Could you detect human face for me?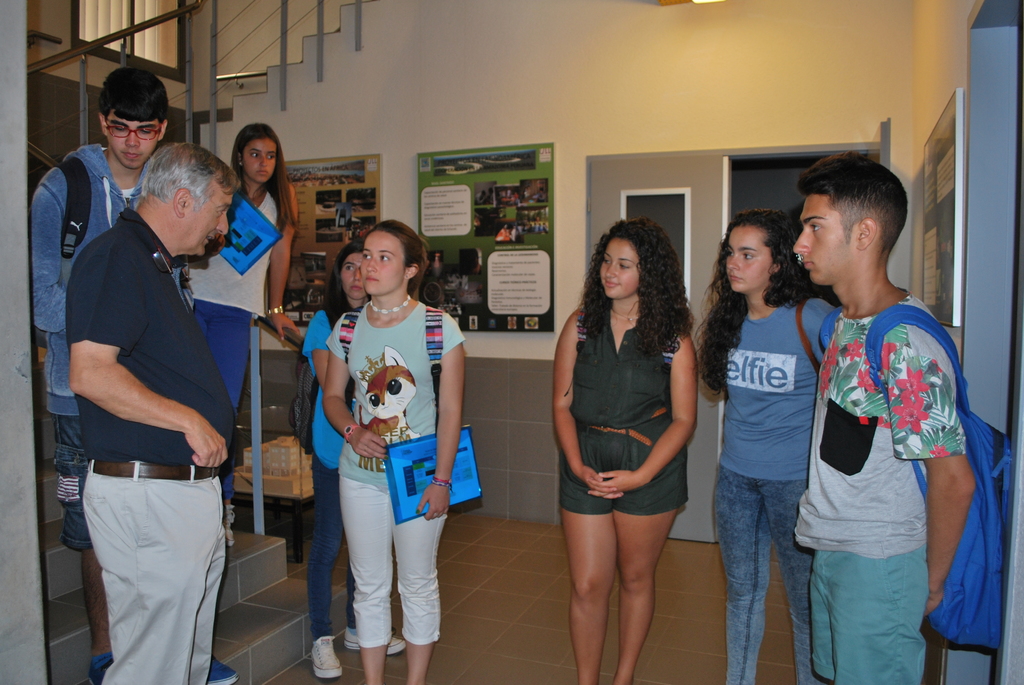
Detection result: x1=243, y1=140, x2=276, y2=182.
